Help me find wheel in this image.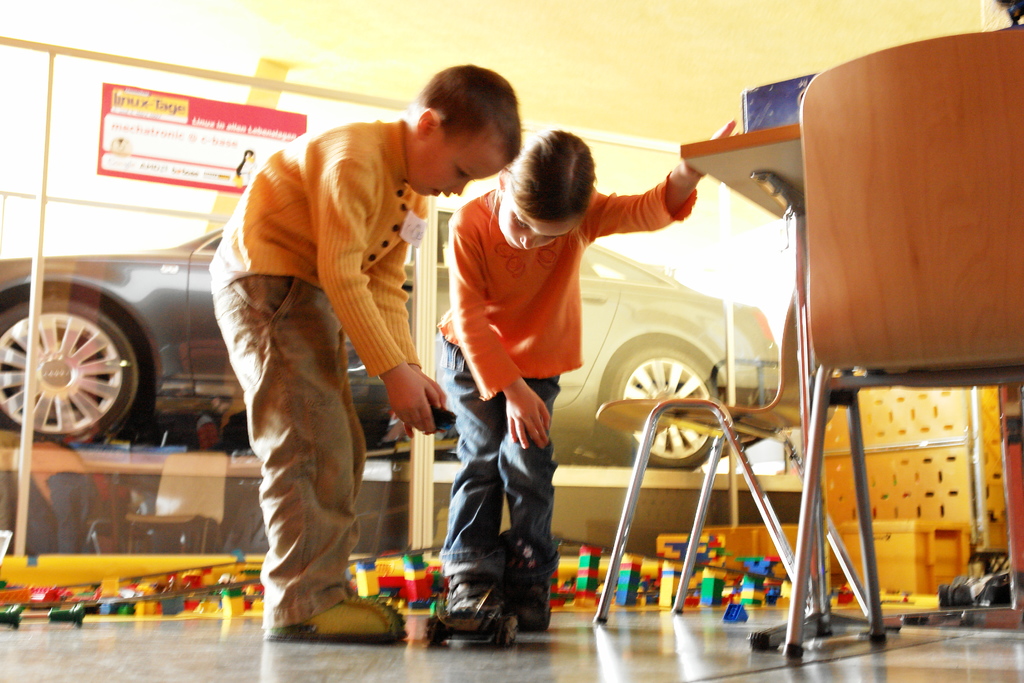
Found it: crop(610, 347, 725, 468).
